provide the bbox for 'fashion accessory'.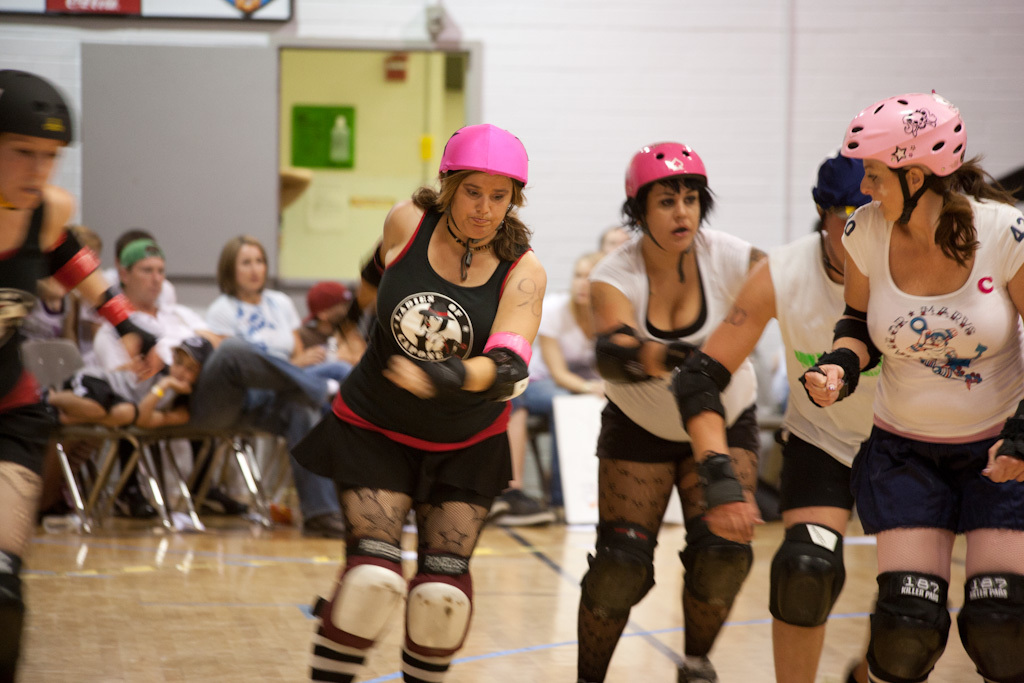
pyautogui.locateOnScreen(444, 223, 501, 280).
